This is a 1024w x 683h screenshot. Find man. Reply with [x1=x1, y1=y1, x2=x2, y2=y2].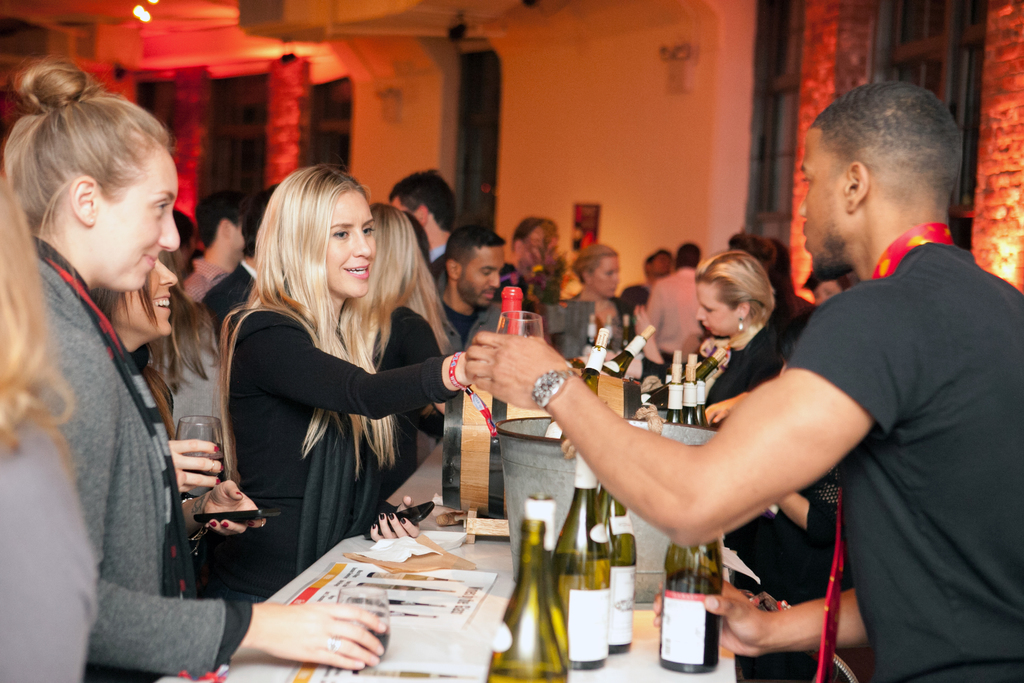
[x1=180, y1=189, x2=246, y2=305].
